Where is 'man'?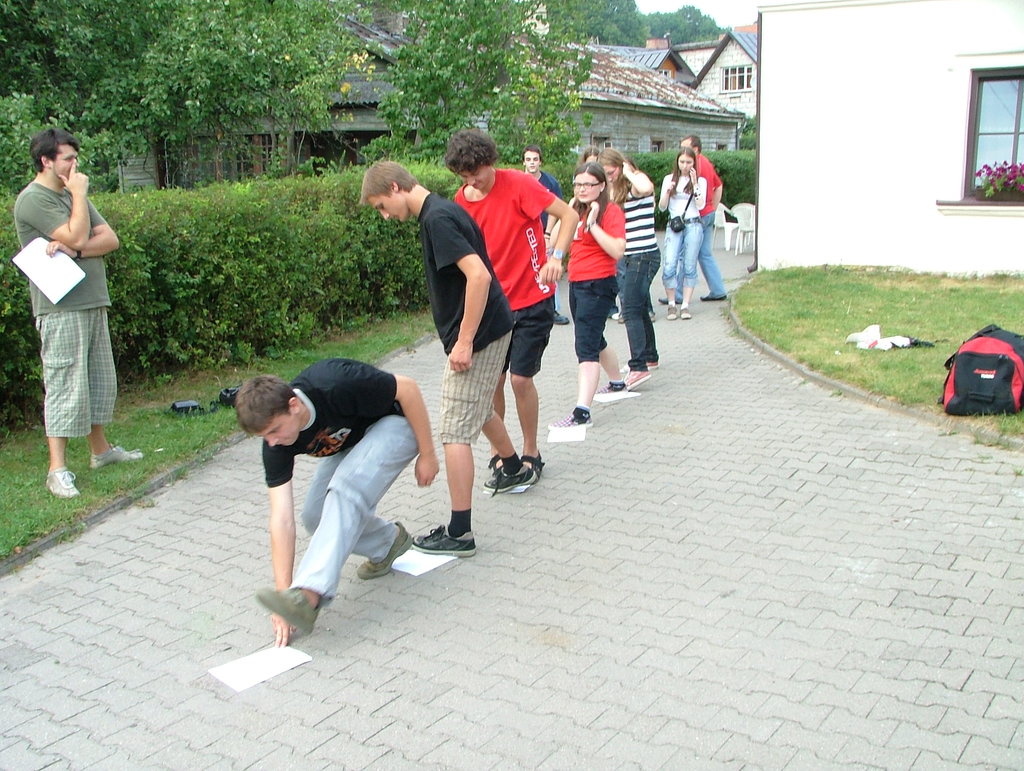
pyautogui.locateOnScreen(236, 359, 440, 648).
